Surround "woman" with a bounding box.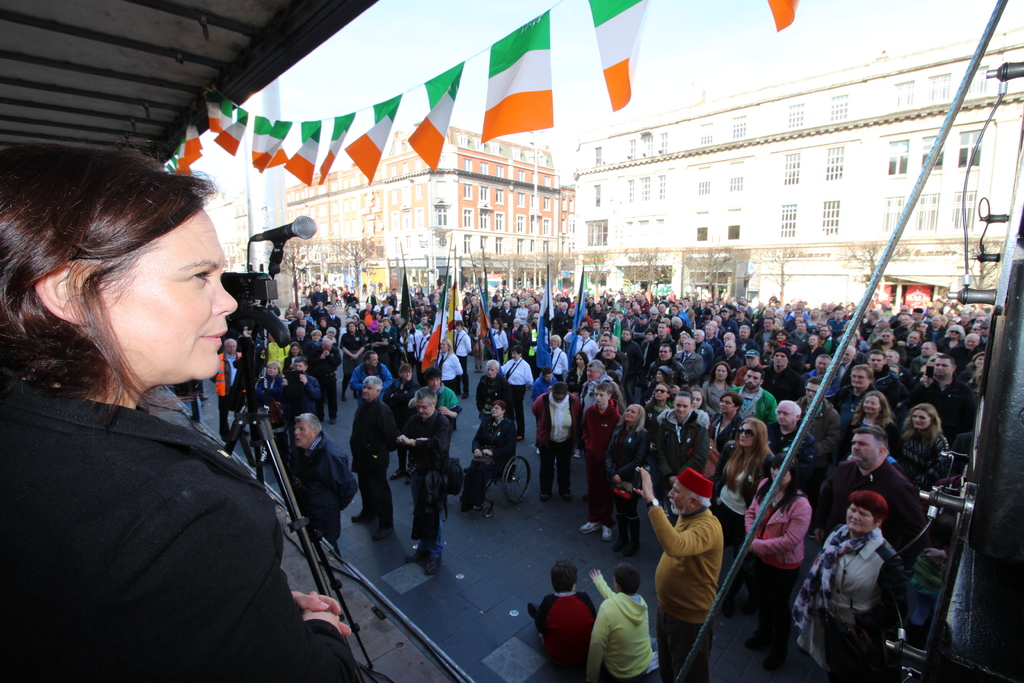
crop(675, 333, 688, 350).
